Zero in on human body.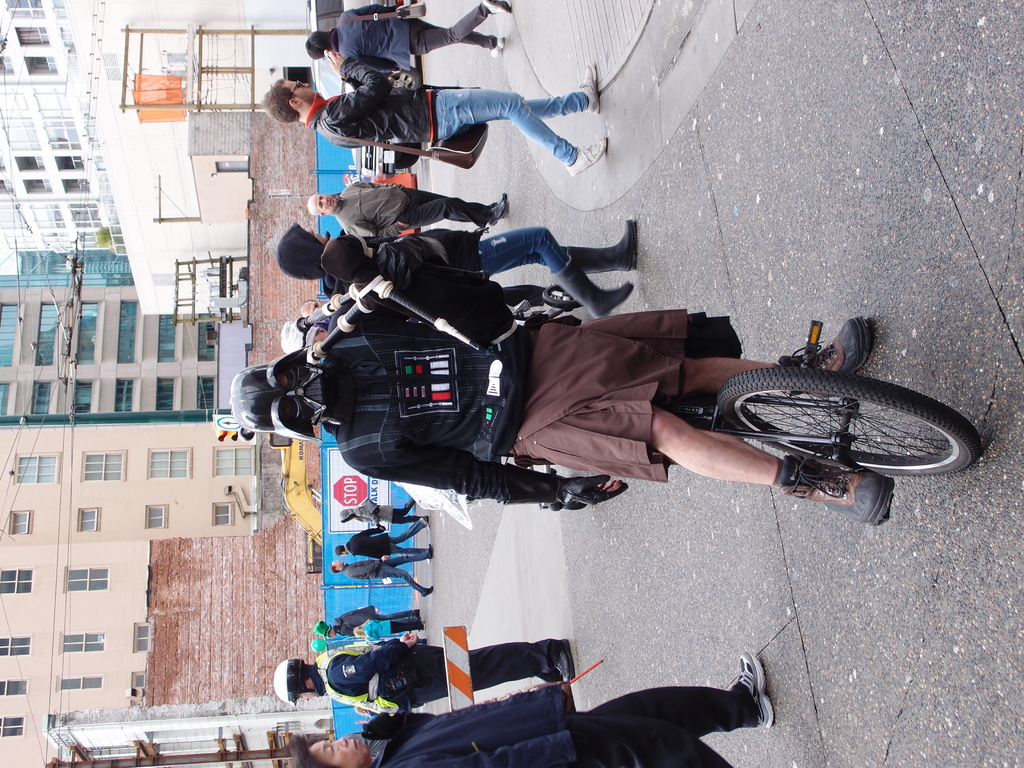
Zeroed in: Rect(344, 307, 890, 527).
